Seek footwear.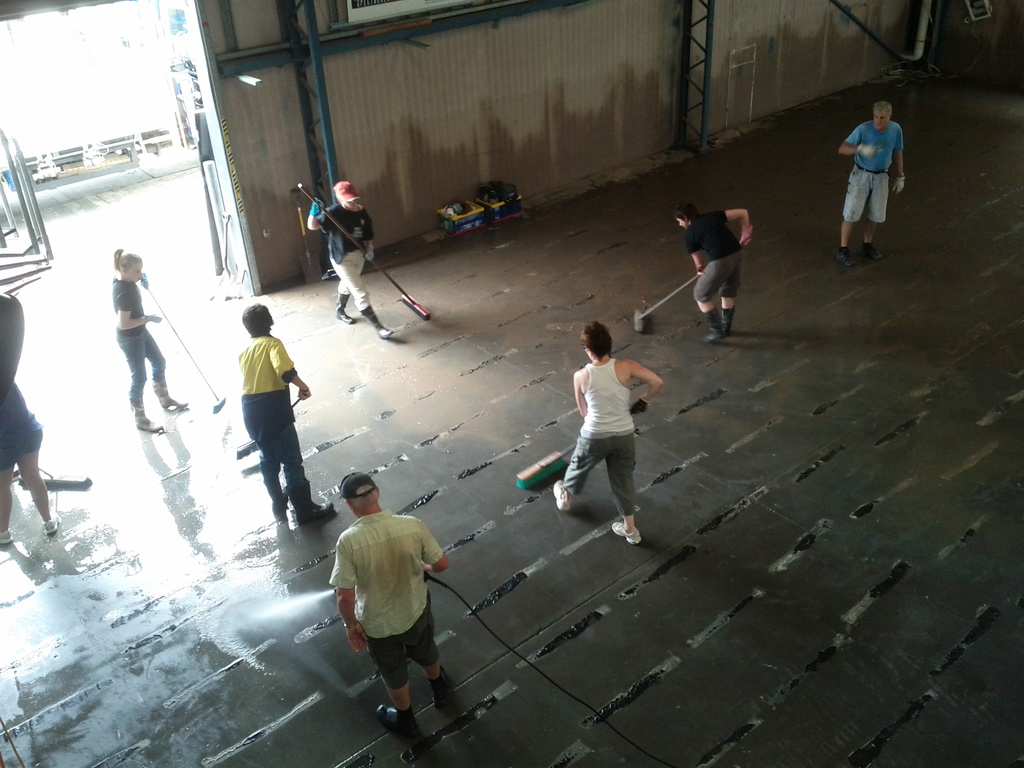
x1=337 y1=292 x2=356 y2=324.
